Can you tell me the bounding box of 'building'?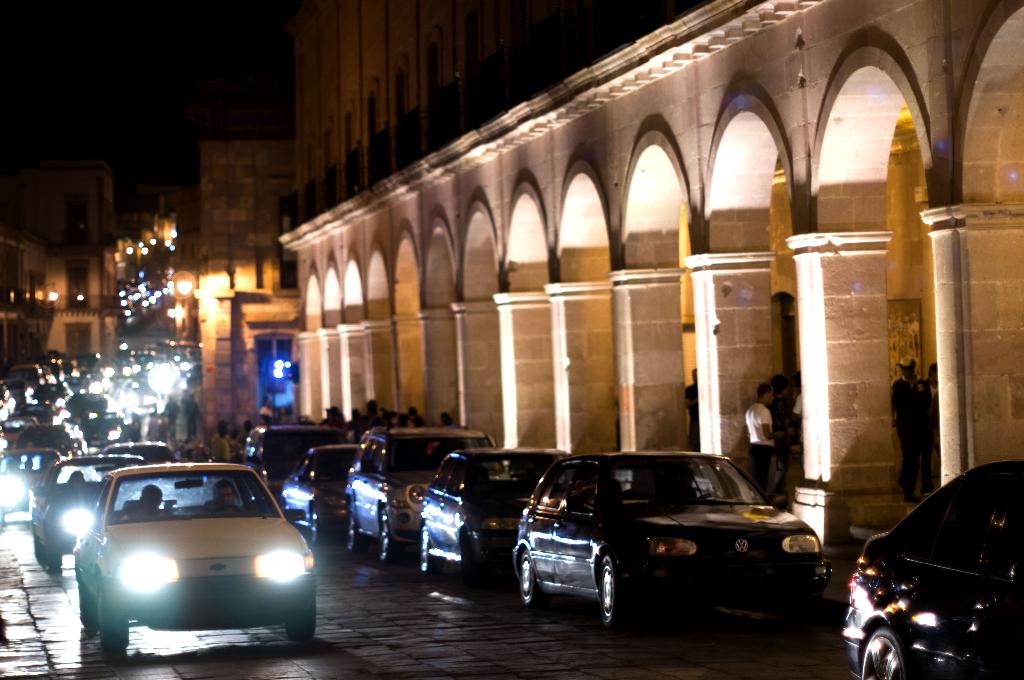
[2,3,300,460].
